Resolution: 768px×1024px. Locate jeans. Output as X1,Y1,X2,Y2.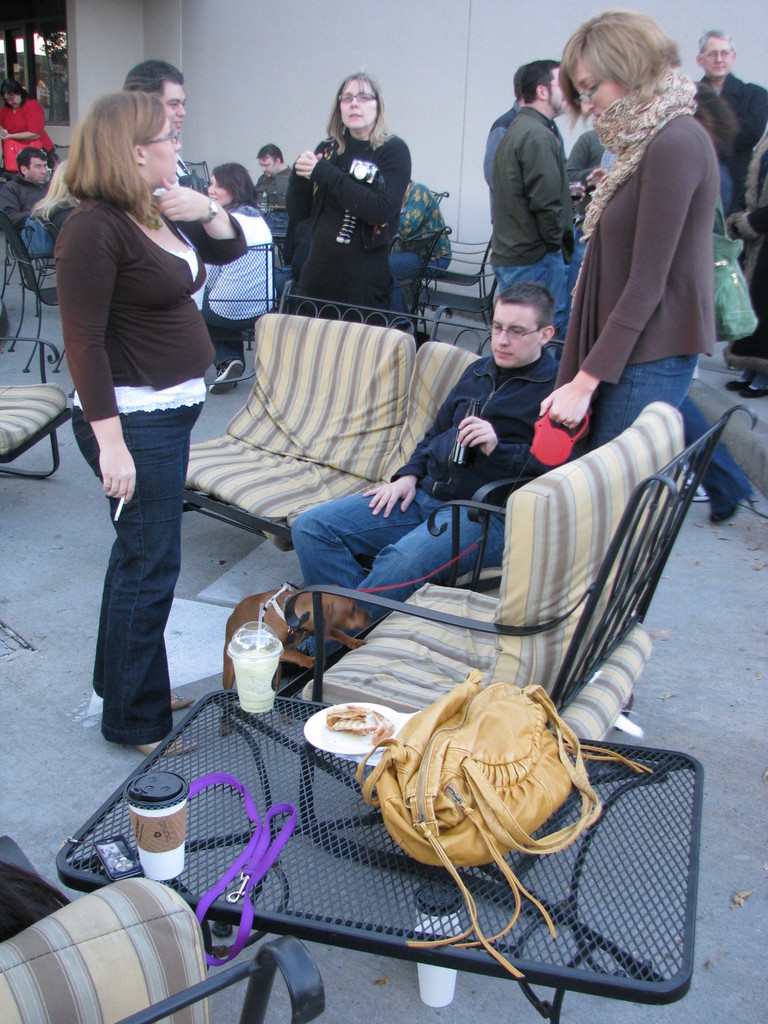
88,360,200,781.
